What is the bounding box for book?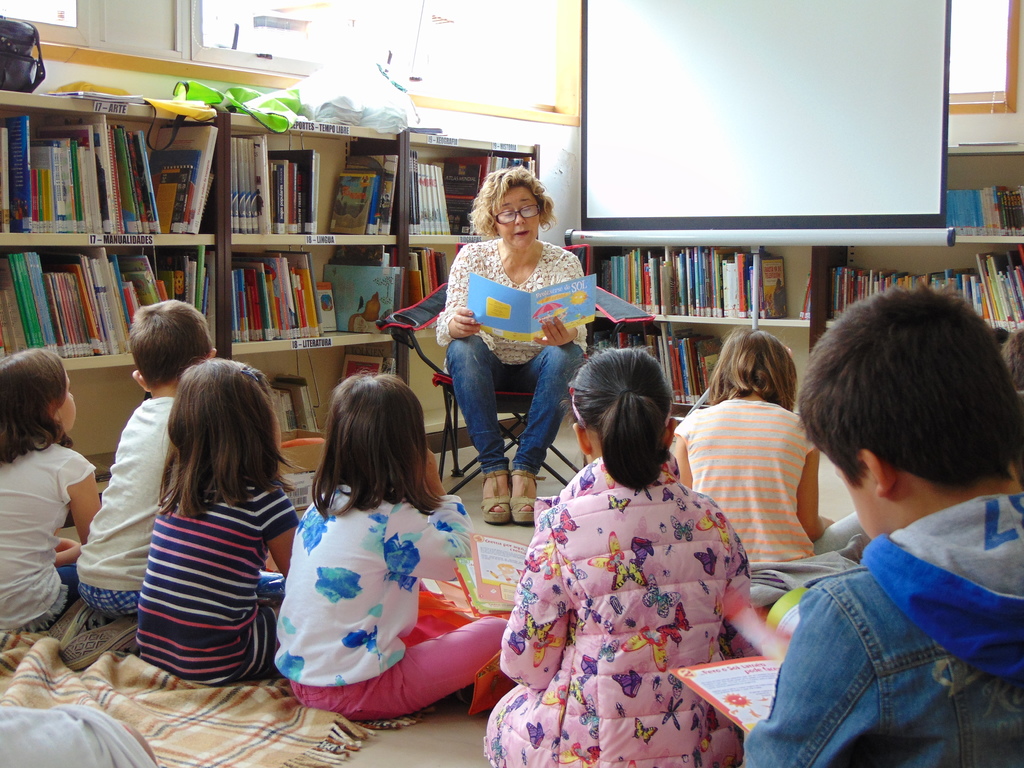
461,268,600,325.
